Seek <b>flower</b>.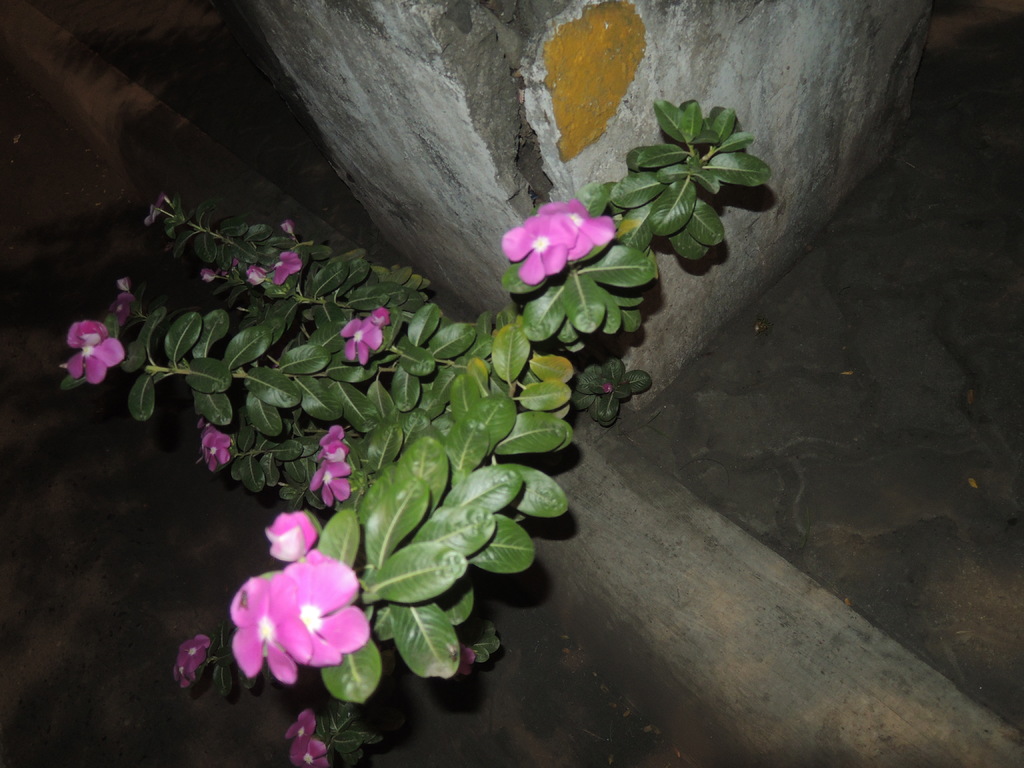
316 428 348 464.
